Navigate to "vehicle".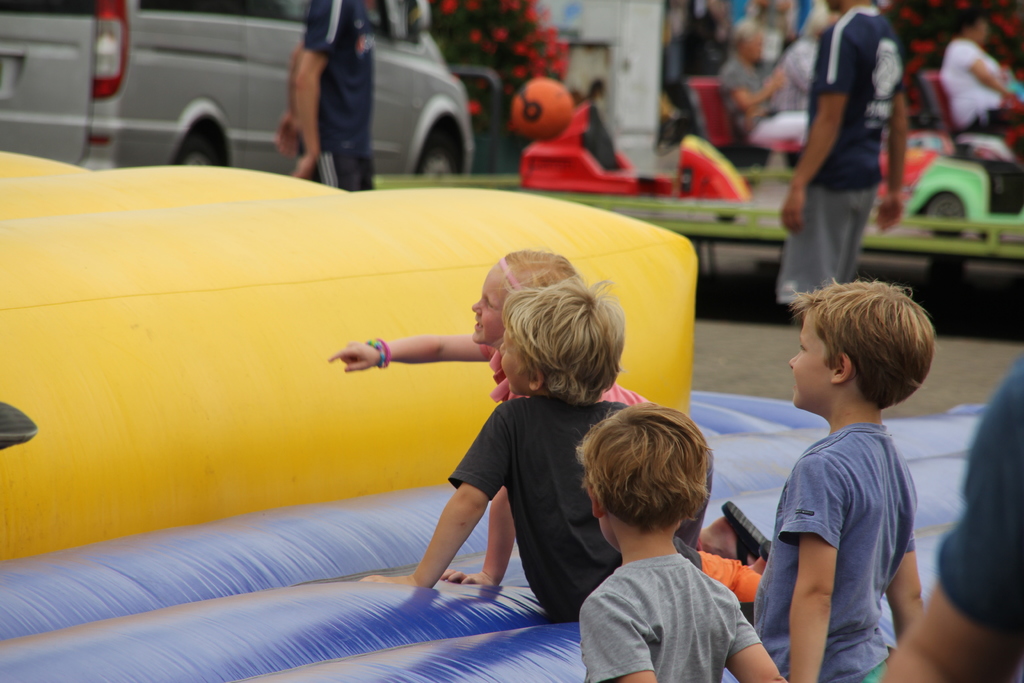
Navigation target: crop(4, 0, 477, 177).
